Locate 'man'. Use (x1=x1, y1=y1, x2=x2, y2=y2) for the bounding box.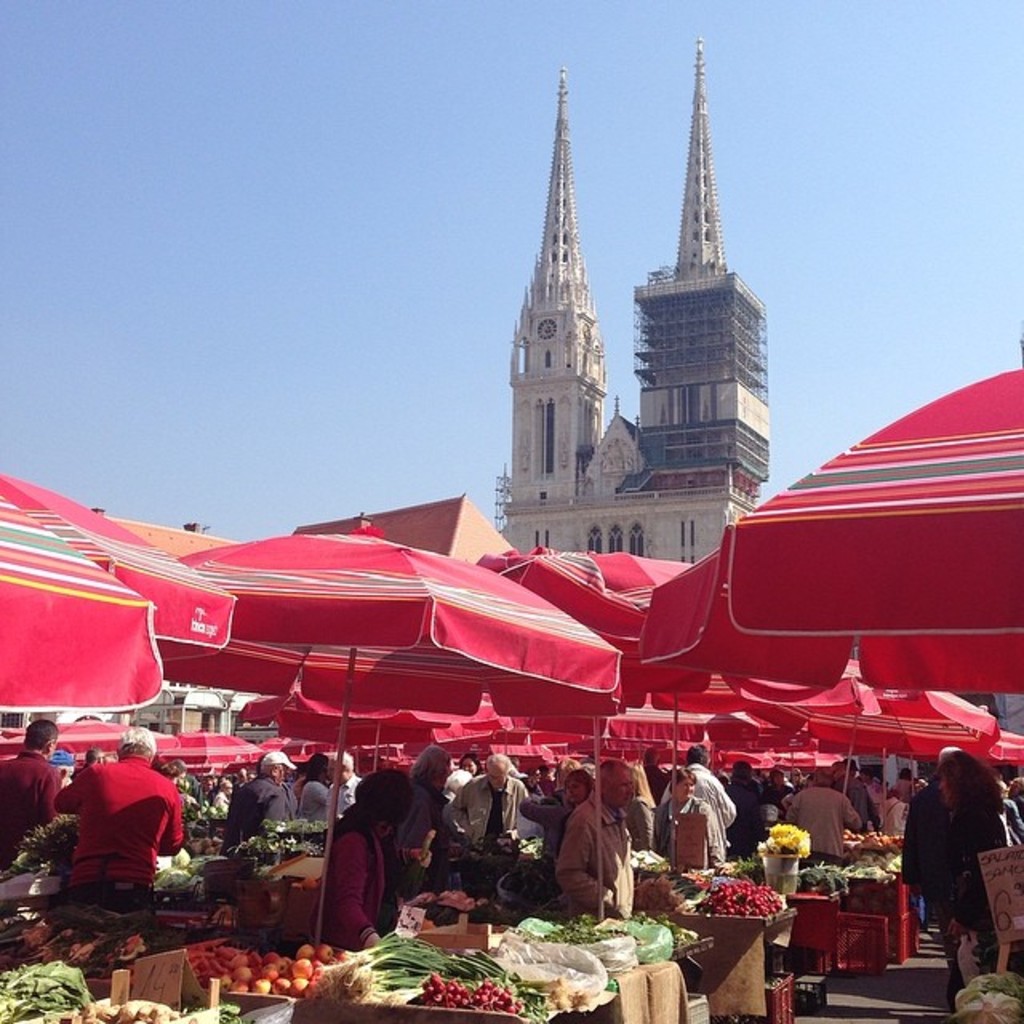
(x1=224, y1=749, x2=302, y2=850).
